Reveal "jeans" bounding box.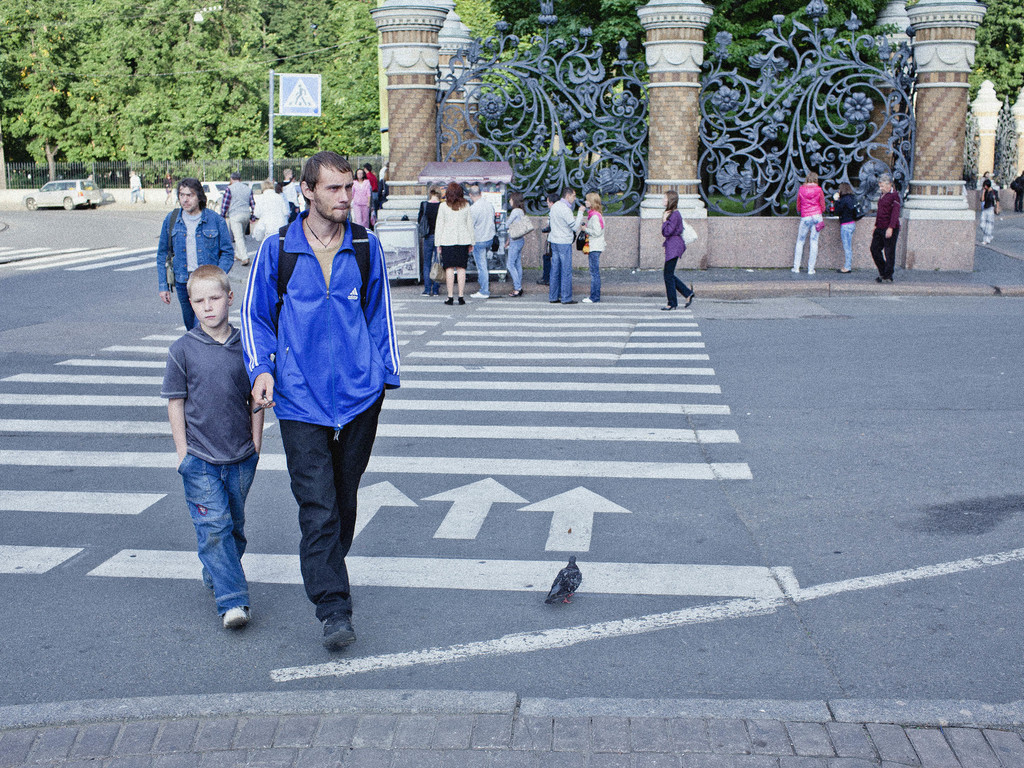
Revealed: rect(424, 235, 435, 287).
